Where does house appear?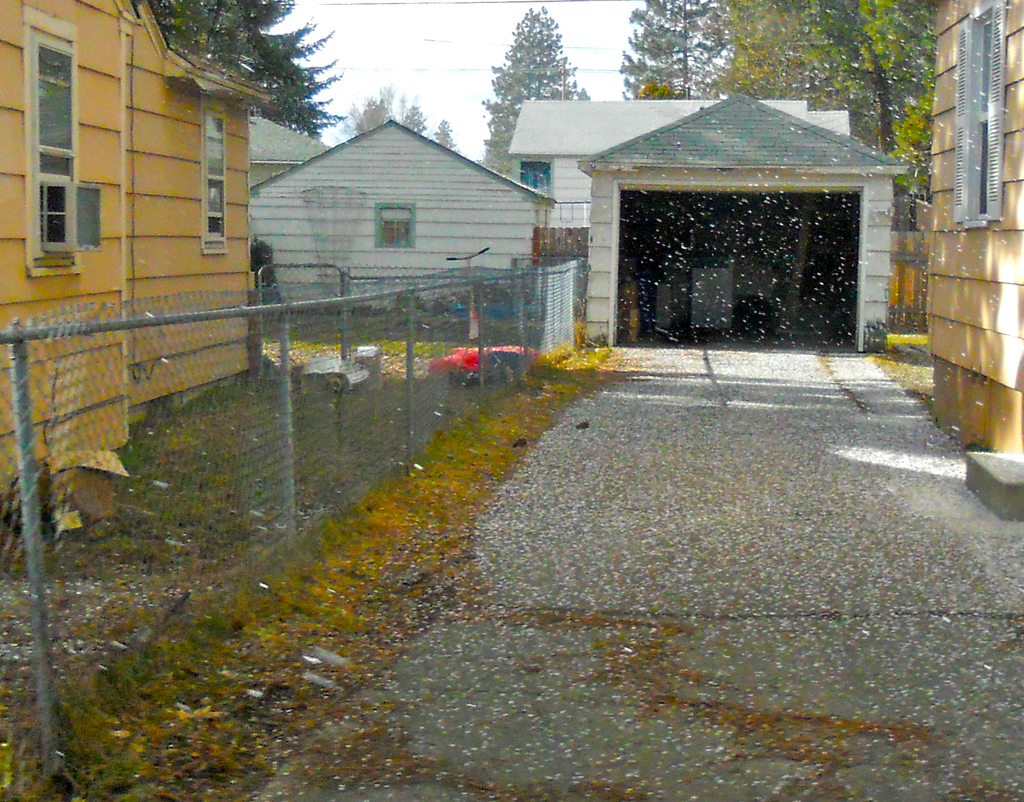
Appears at l=507, t=95, r=853, b=223.
